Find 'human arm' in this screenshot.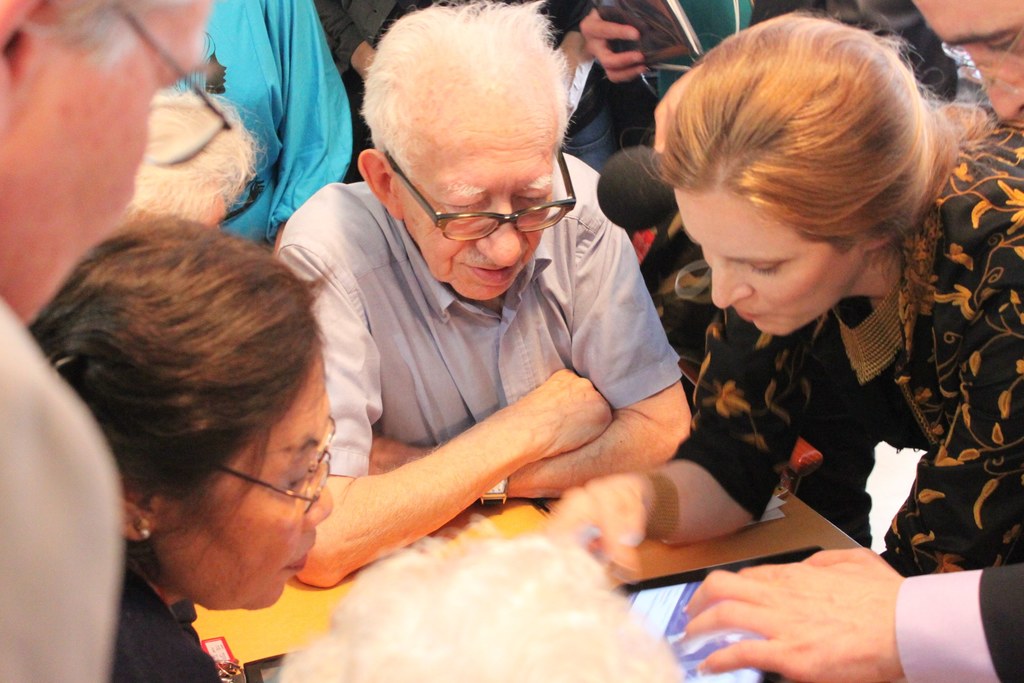
The bounding box for 'human arm' is pyautogui.locateOnScreen(582, 12, 644, 86).
